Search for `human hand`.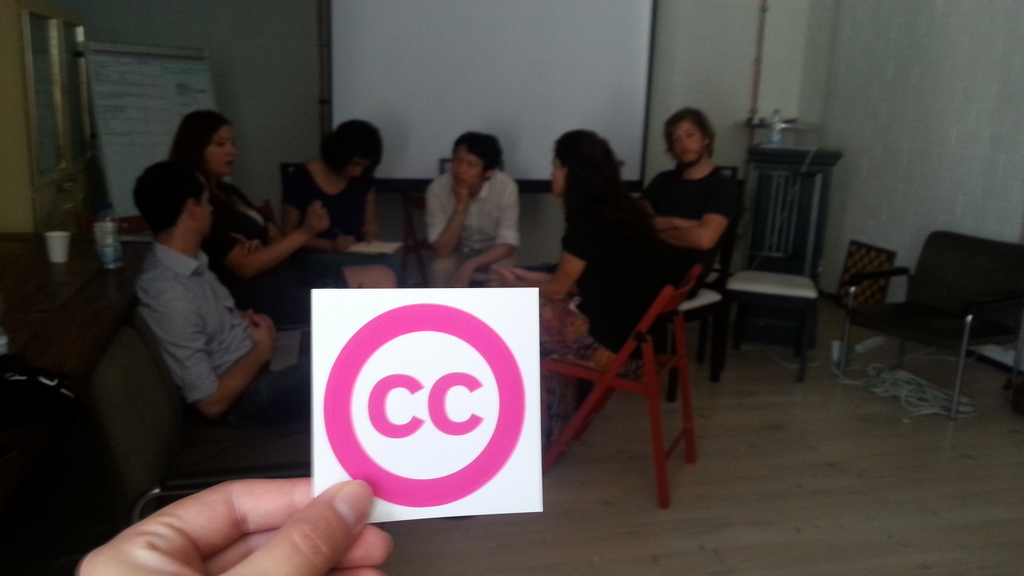
Found at 448 264 469 290.
